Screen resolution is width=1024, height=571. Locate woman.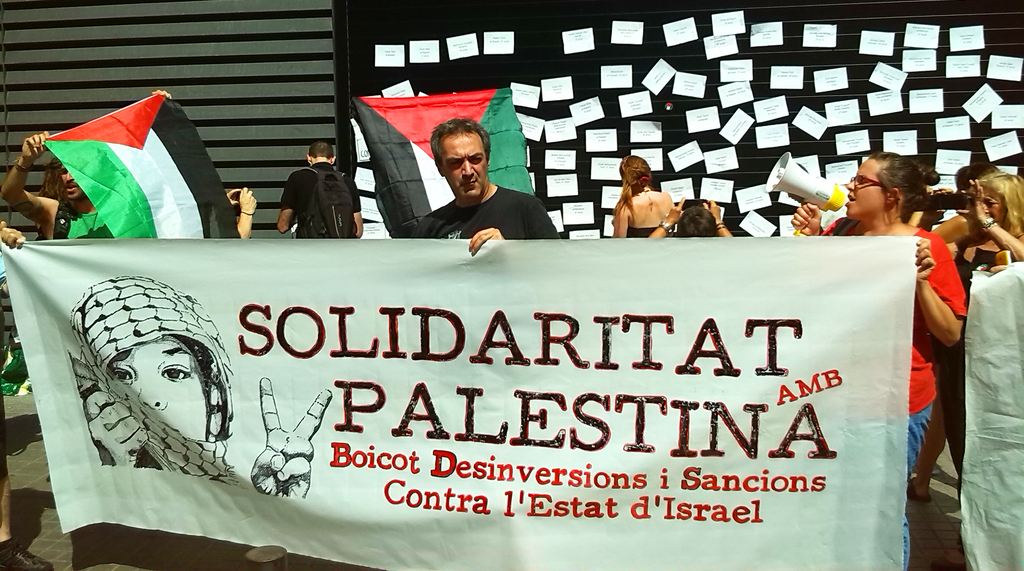
616:145:684:243.
